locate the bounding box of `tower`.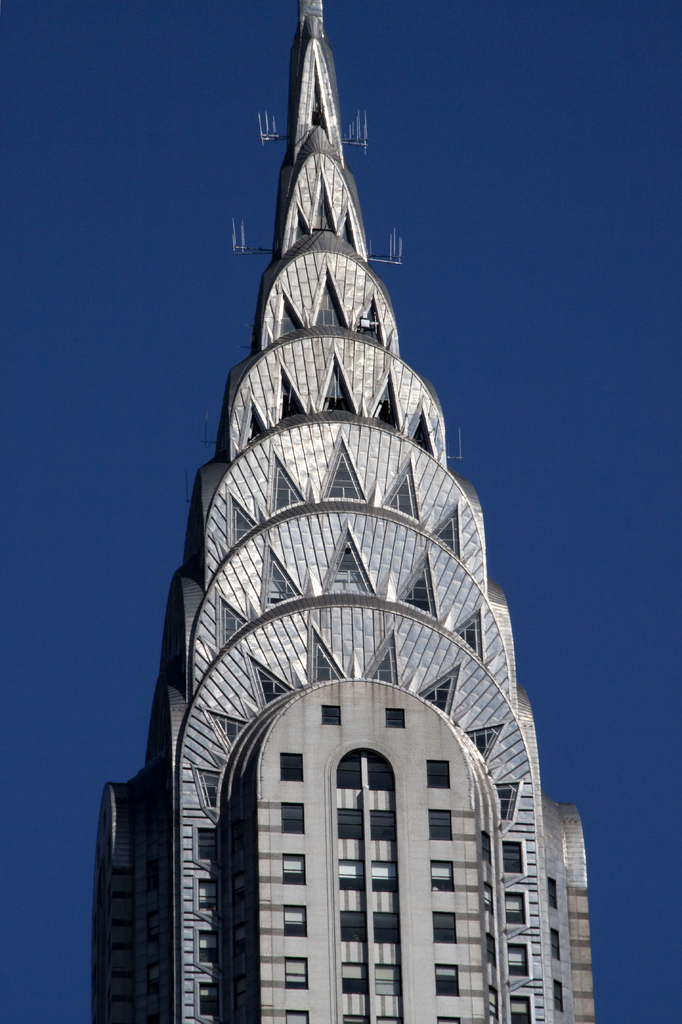
Bounding box: bbox=[88, 0, 596, 1023].
